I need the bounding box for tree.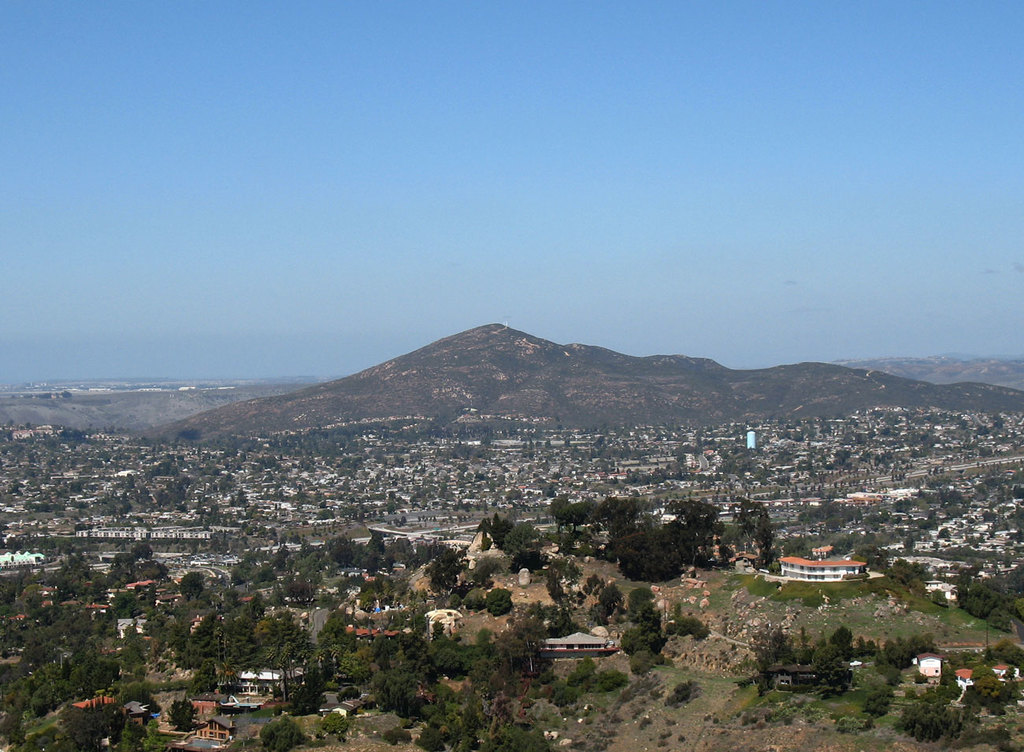
Here it is: bbox=[365, 637, 555, 751].
